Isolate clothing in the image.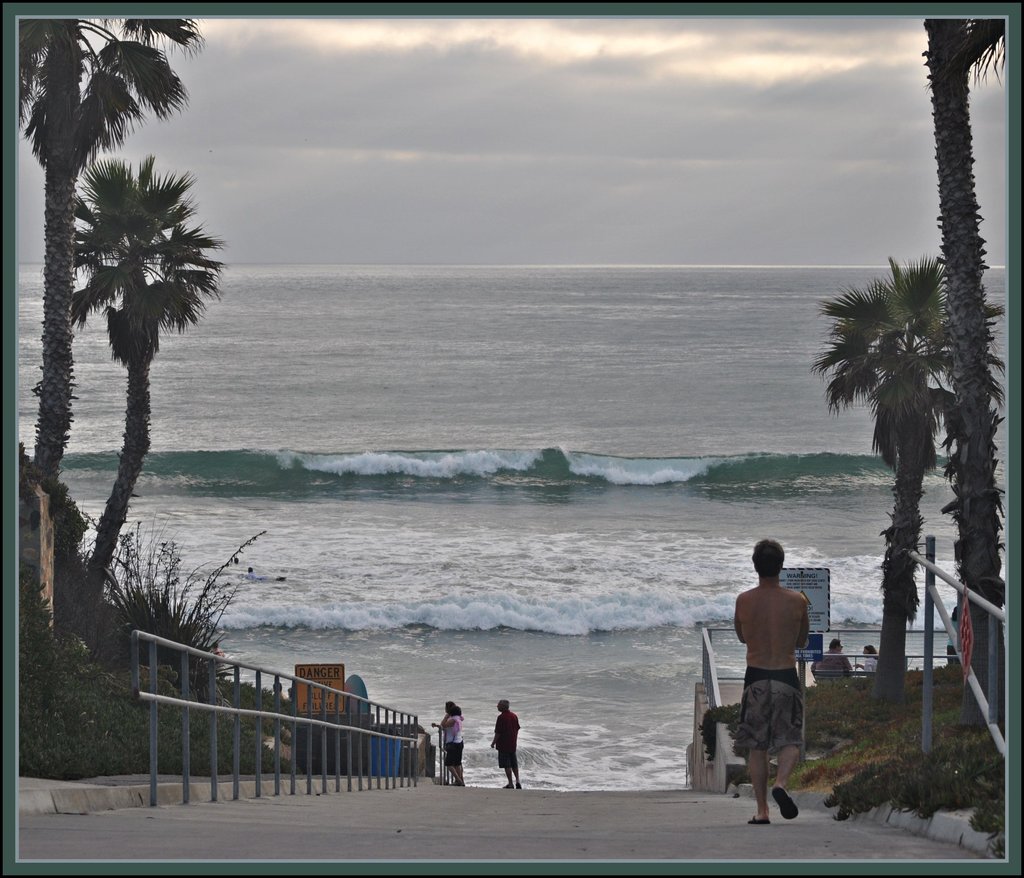
Isolated region: 739/666/803/744.
